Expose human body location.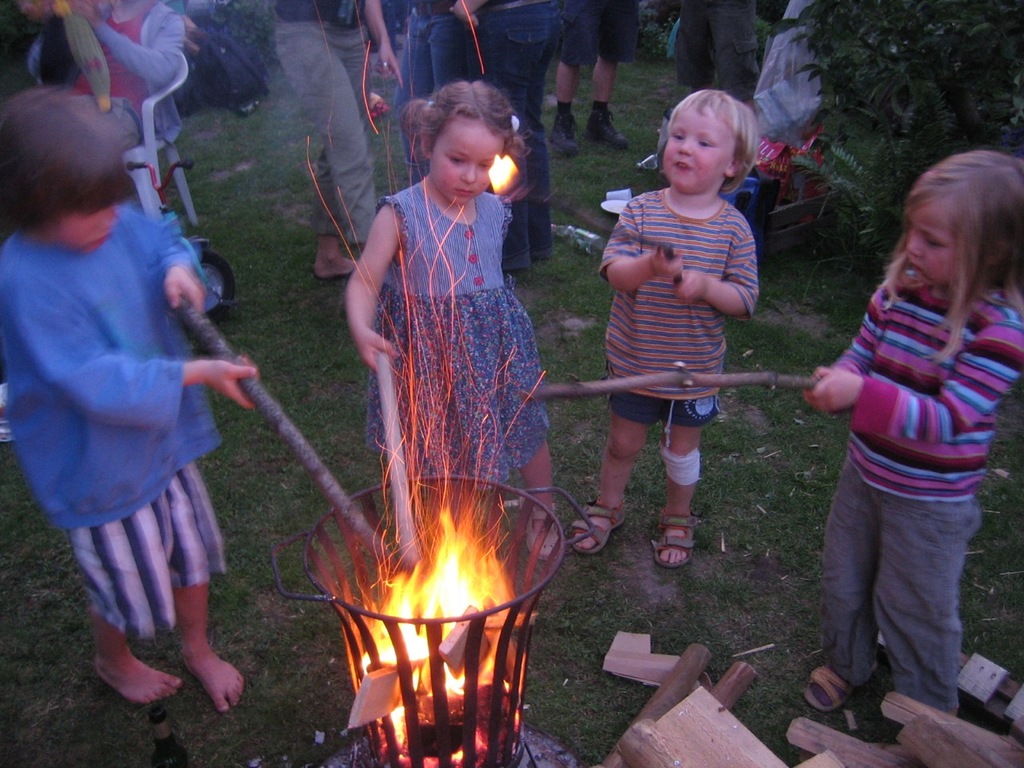
Exposed at bbox(35, 5, 189, 138).
